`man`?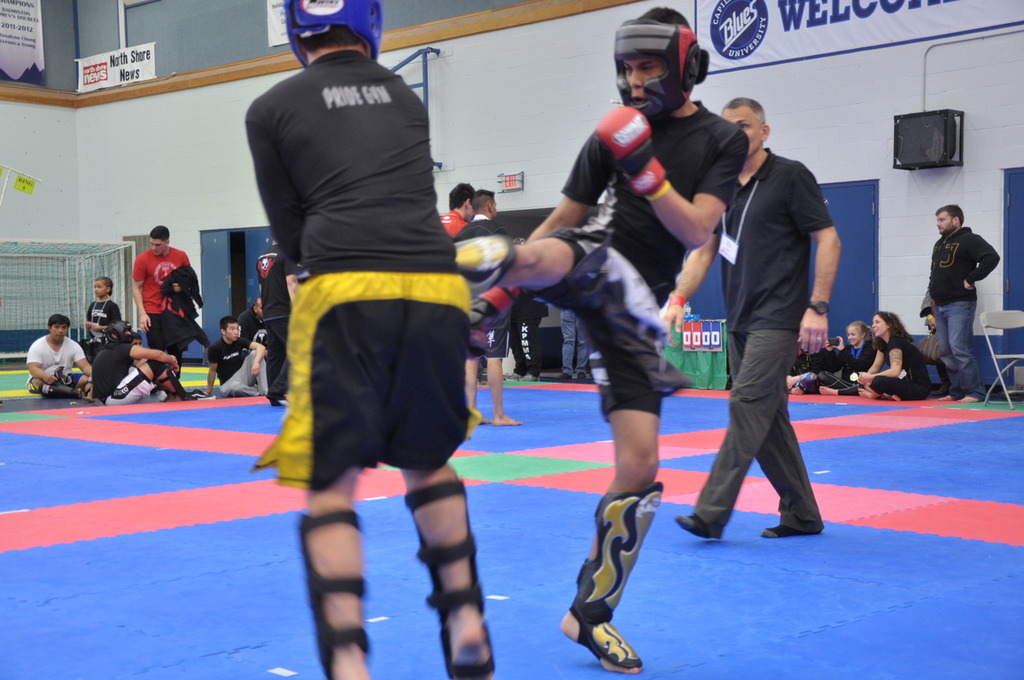
<bbox>650, 97, 842, 544</bbox>
